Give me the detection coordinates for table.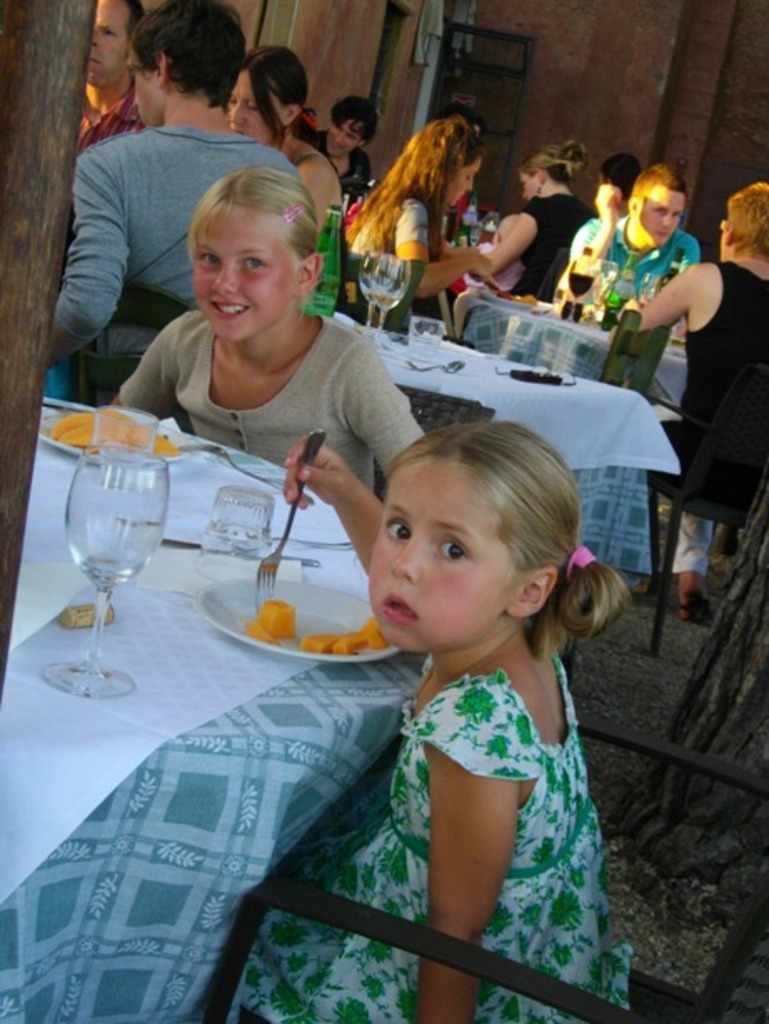
select_region(322, 299, 684, 614).
